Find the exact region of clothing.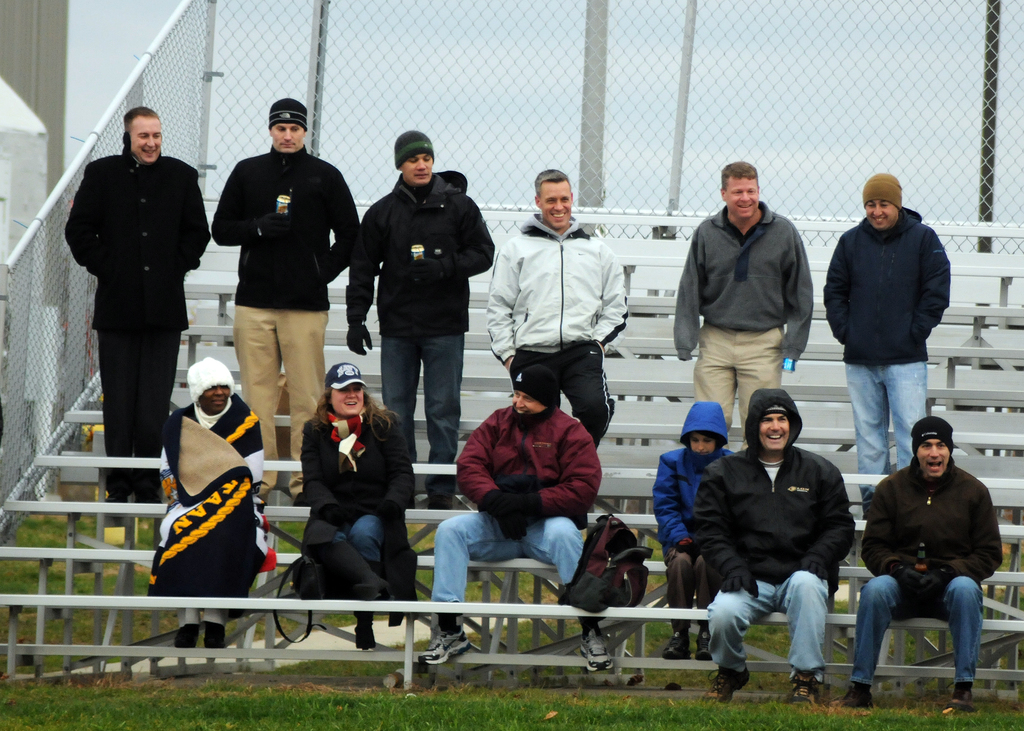
Exact region: 151:348:271:632.
